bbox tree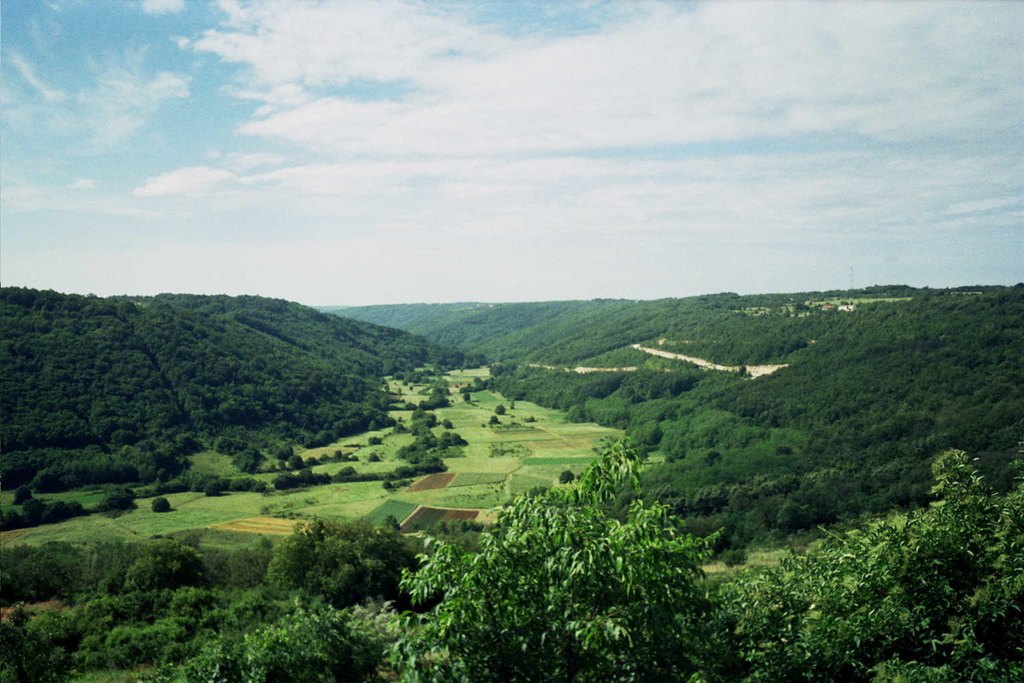
{"left": 707, "top": 444, "right": 1021, "bottom": 682}
